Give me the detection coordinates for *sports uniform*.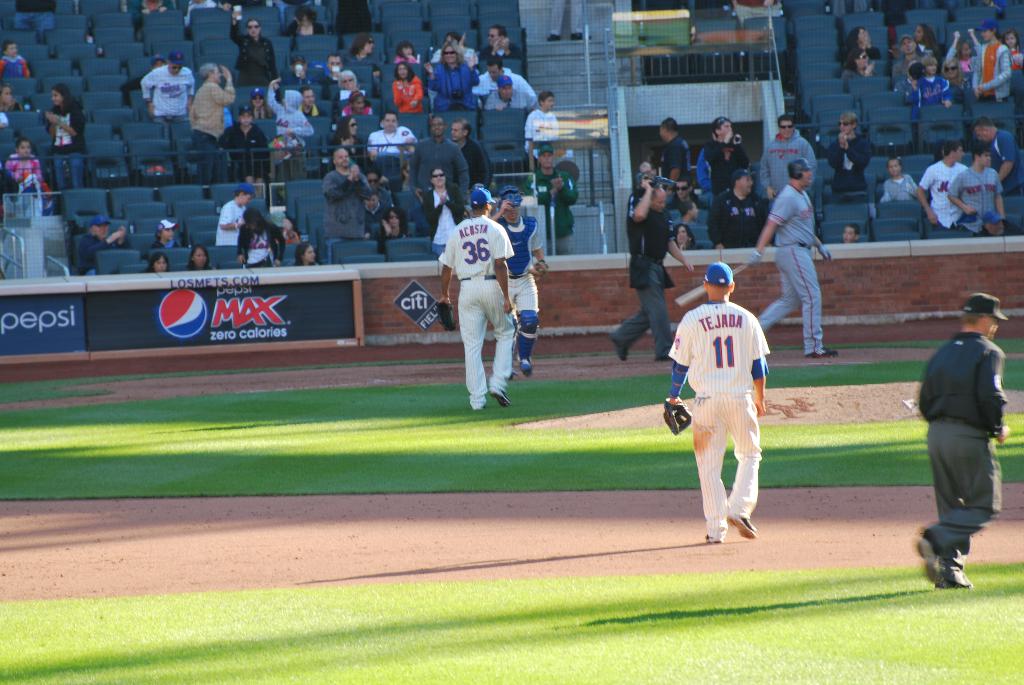
bbox=[490, 213, 536, 361].
